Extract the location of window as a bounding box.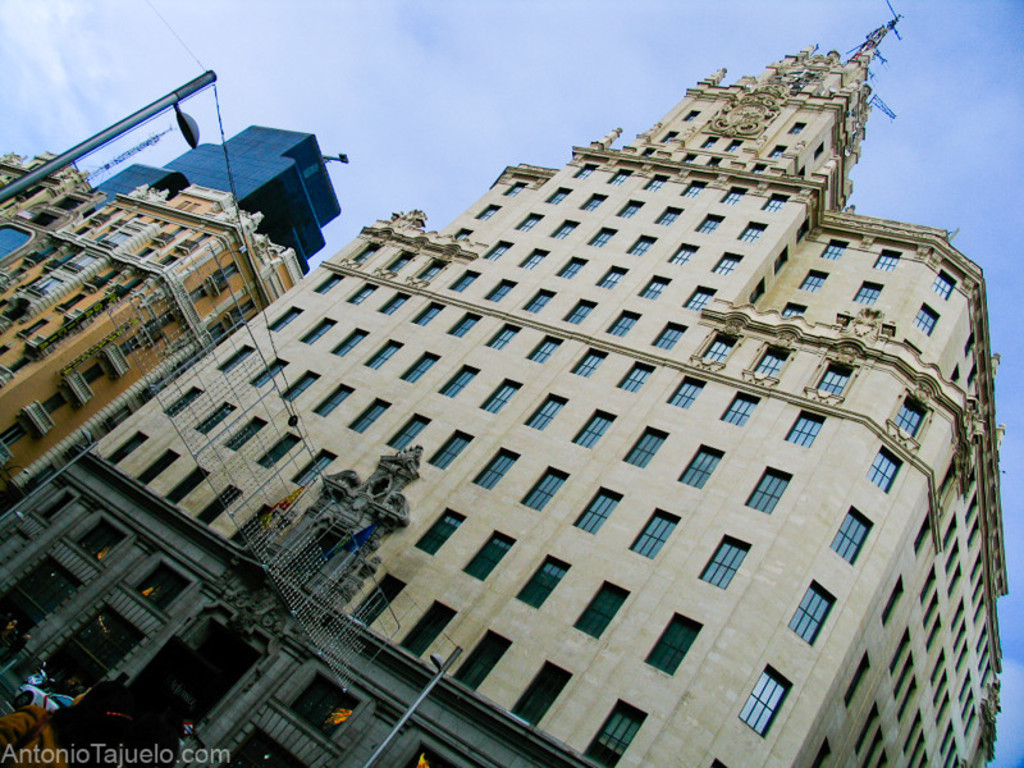
652 129 682 143.
